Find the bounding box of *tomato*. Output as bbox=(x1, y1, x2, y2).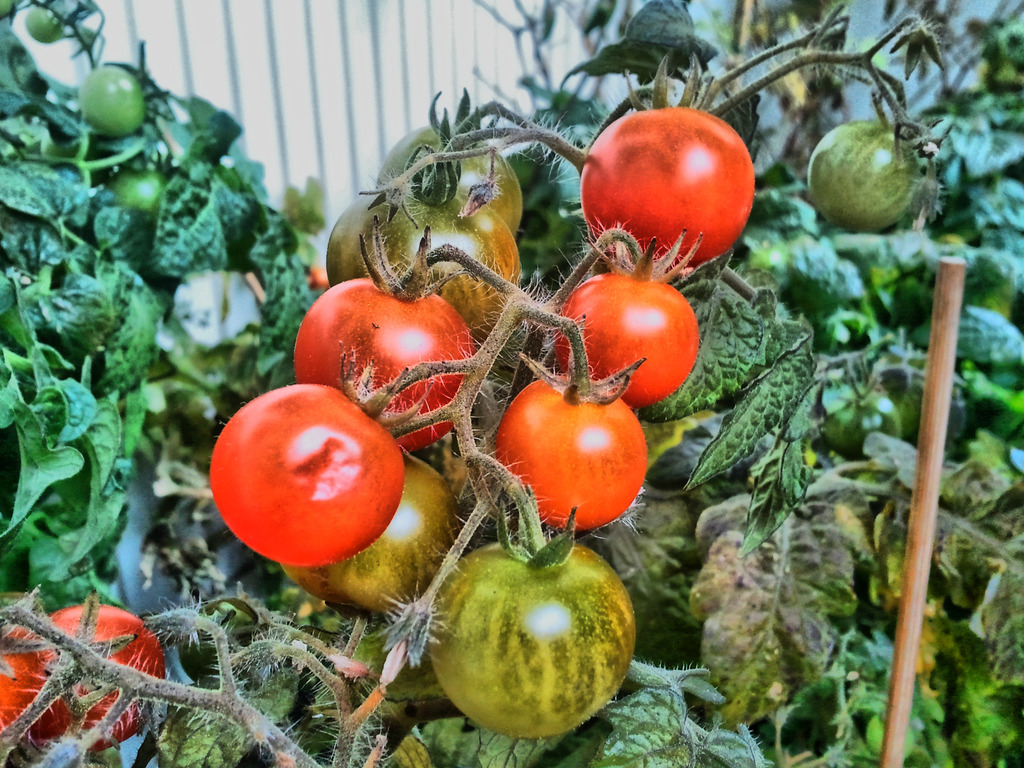
bbox=(26, 6, 67, 44).
